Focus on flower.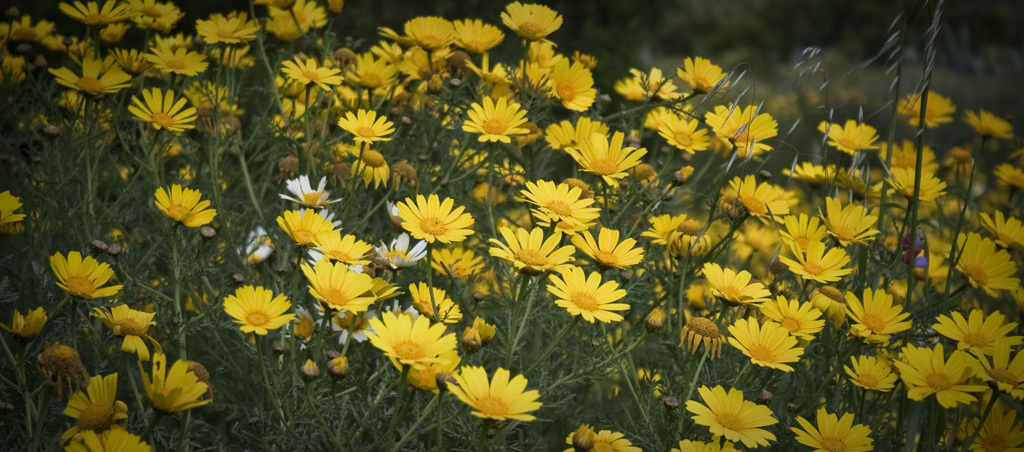
Focused at box=[55, 247, 123, 301].
